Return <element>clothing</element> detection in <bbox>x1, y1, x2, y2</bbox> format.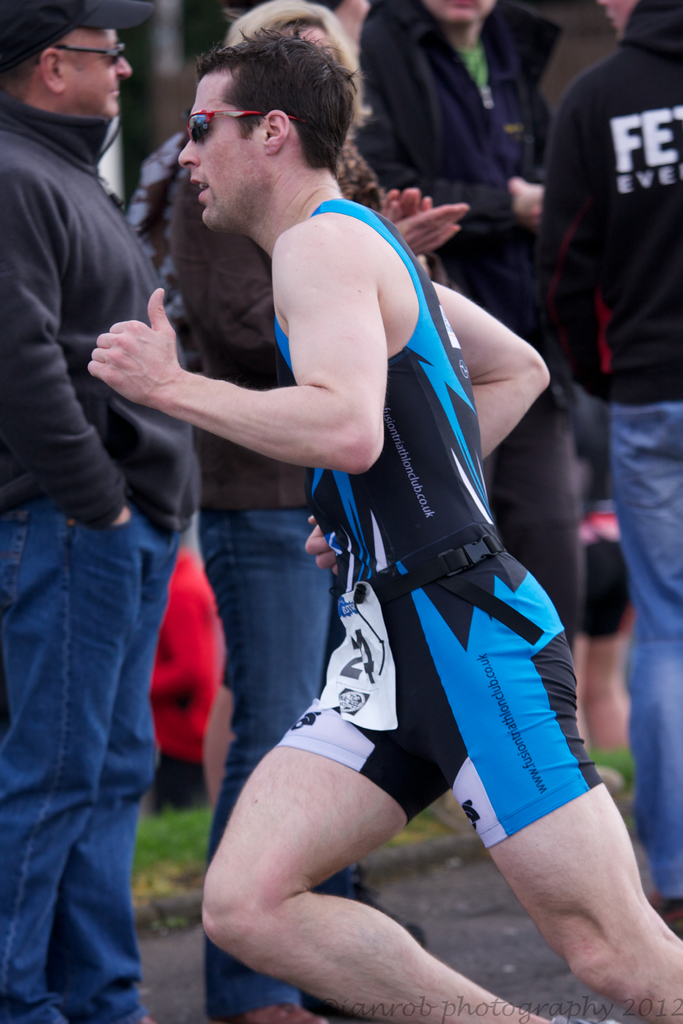
<bbox>534, 4, 682, 902</bbox>.
